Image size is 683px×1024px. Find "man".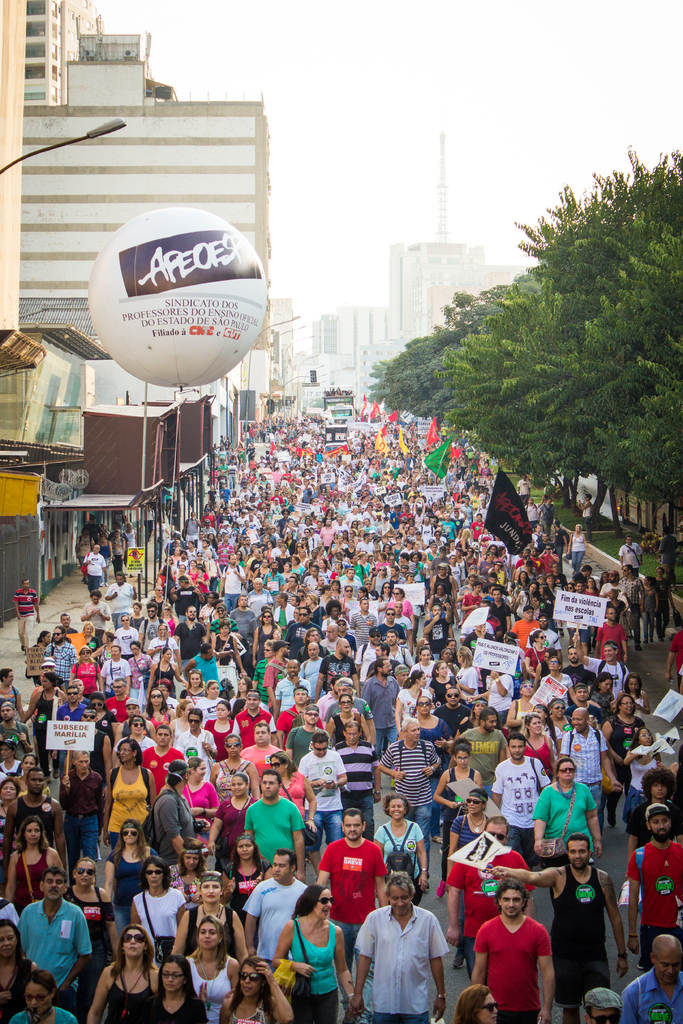
[left=472, top=881, right=556, bottom=1023].
